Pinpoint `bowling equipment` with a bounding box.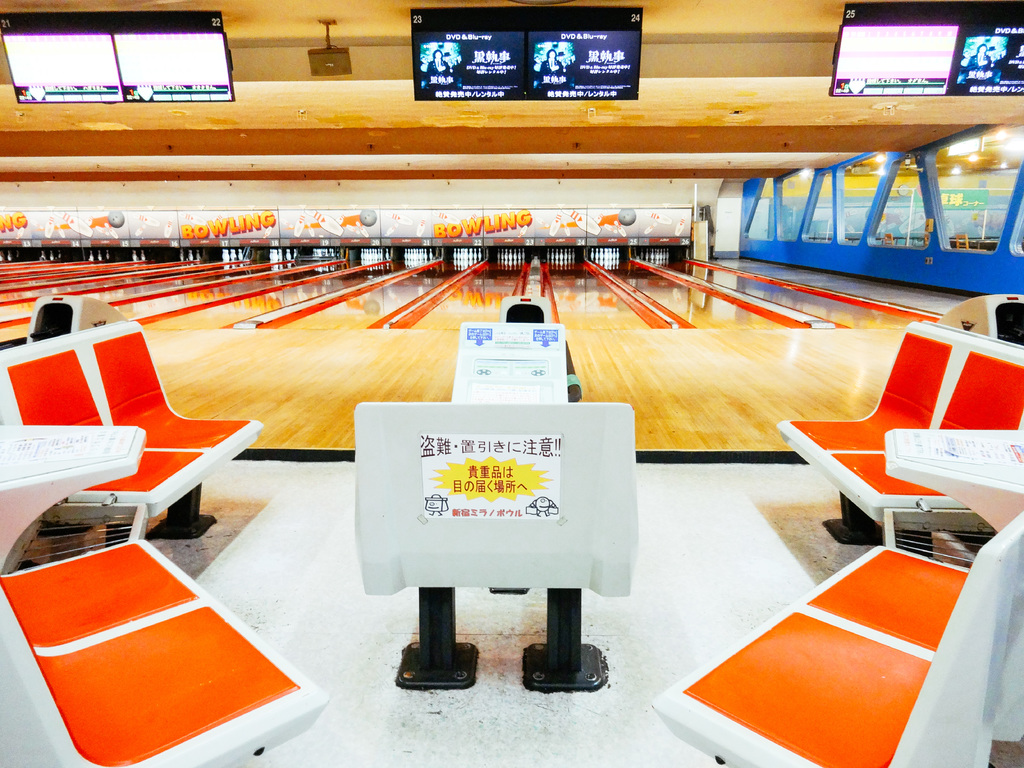
<box>133,250,138,264</box>.
